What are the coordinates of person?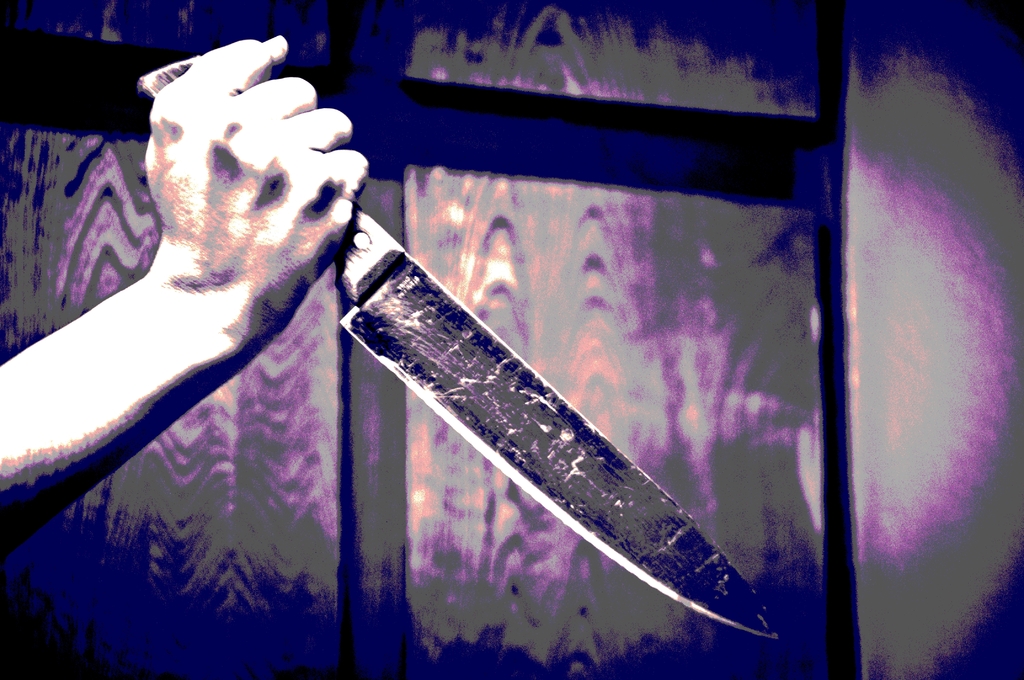
box(3, 23, 397, 585).
